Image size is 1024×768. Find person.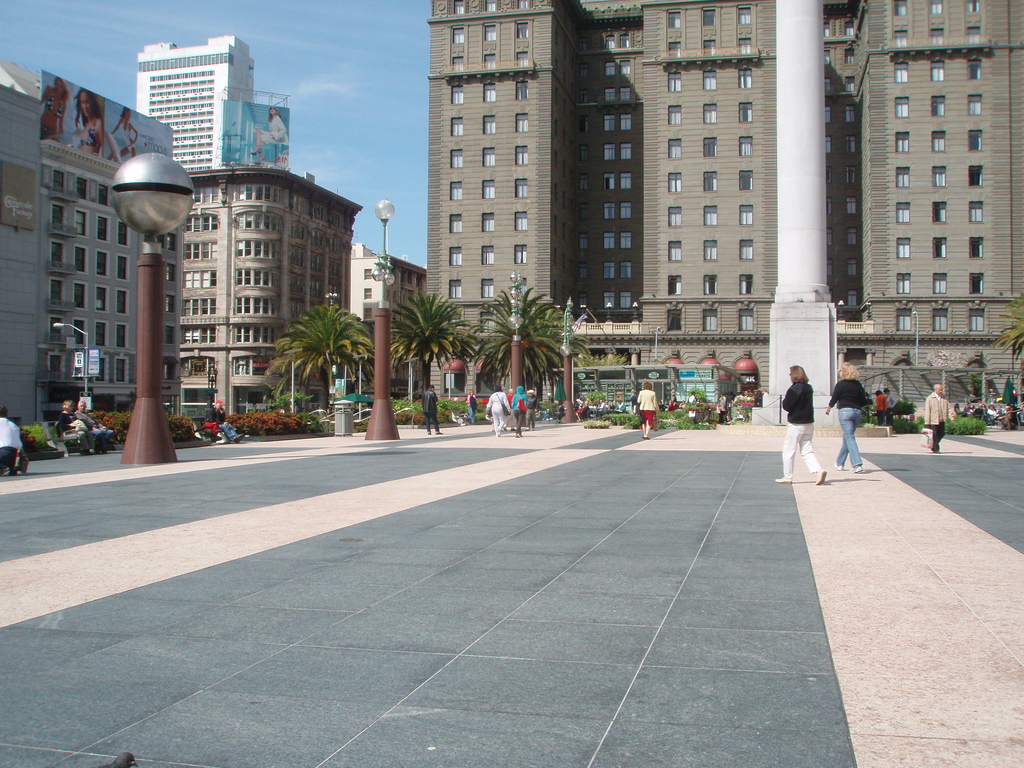
x1=884, y1=385, x2=898, y2=424.
